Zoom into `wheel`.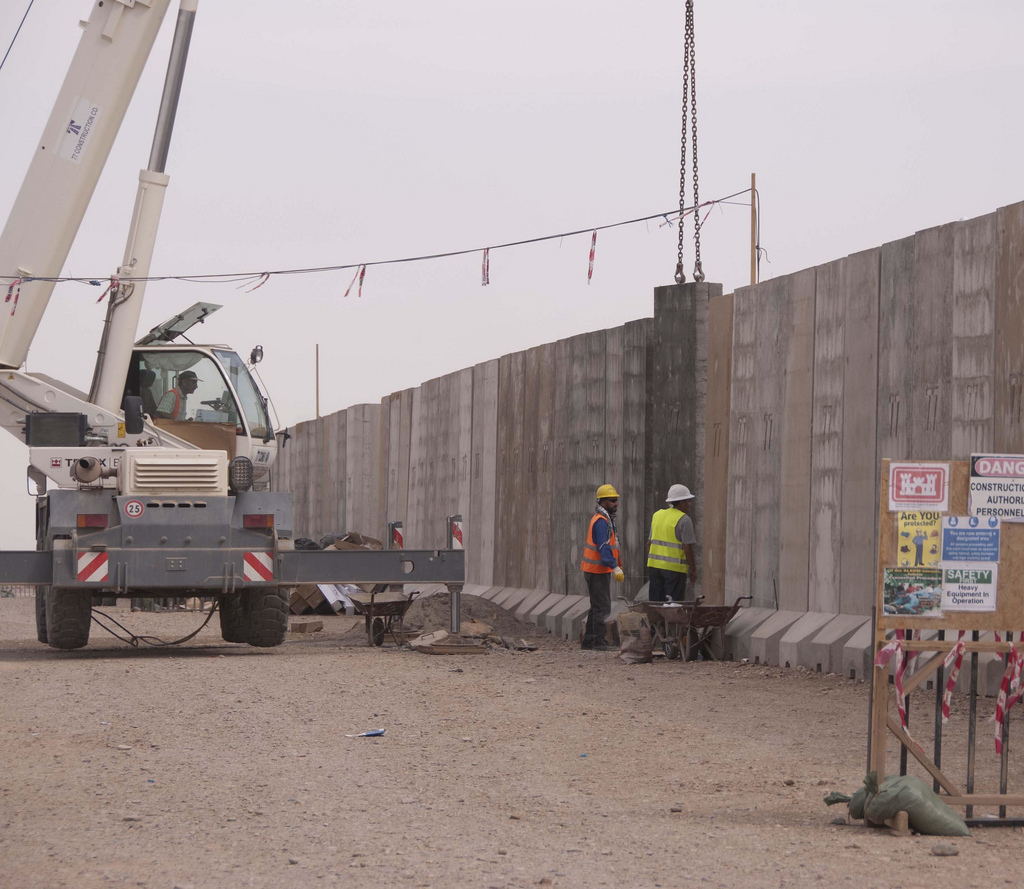
Zoom target: bbox(246, 584, 294, 652).
